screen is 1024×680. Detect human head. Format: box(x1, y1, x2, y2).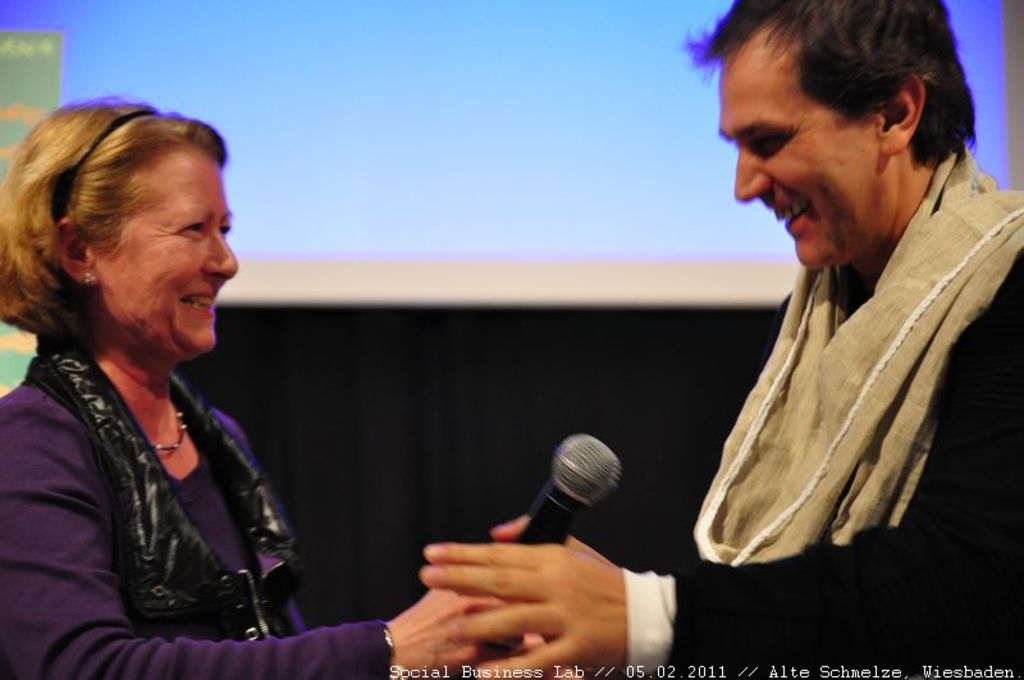
box(14, 95, 227, 348).
